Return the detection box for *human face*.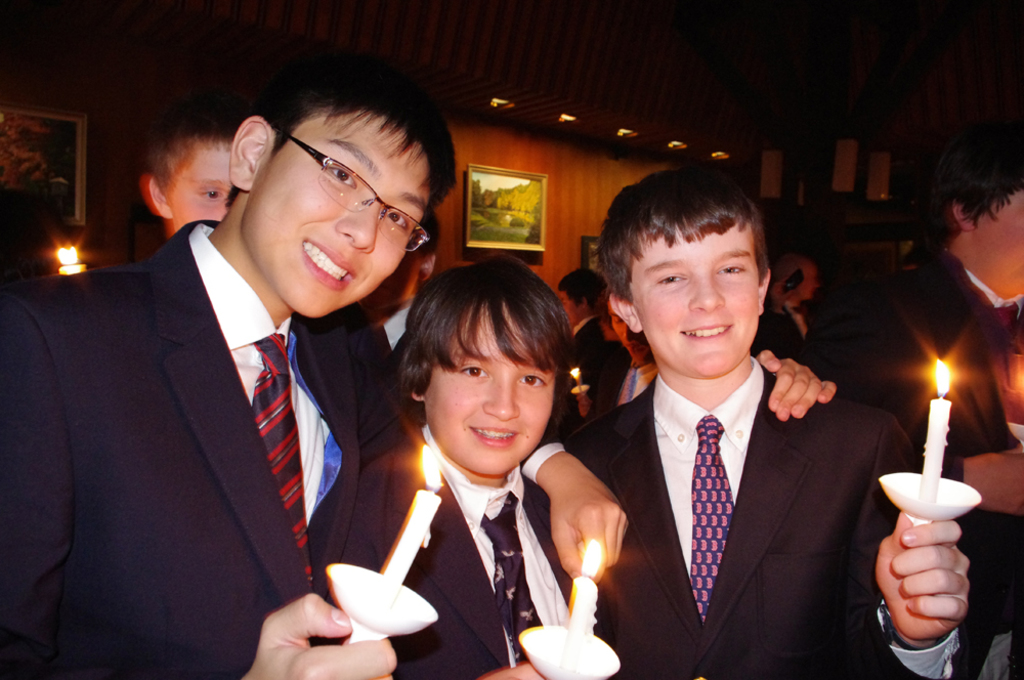
557, 289, 586, 328.
